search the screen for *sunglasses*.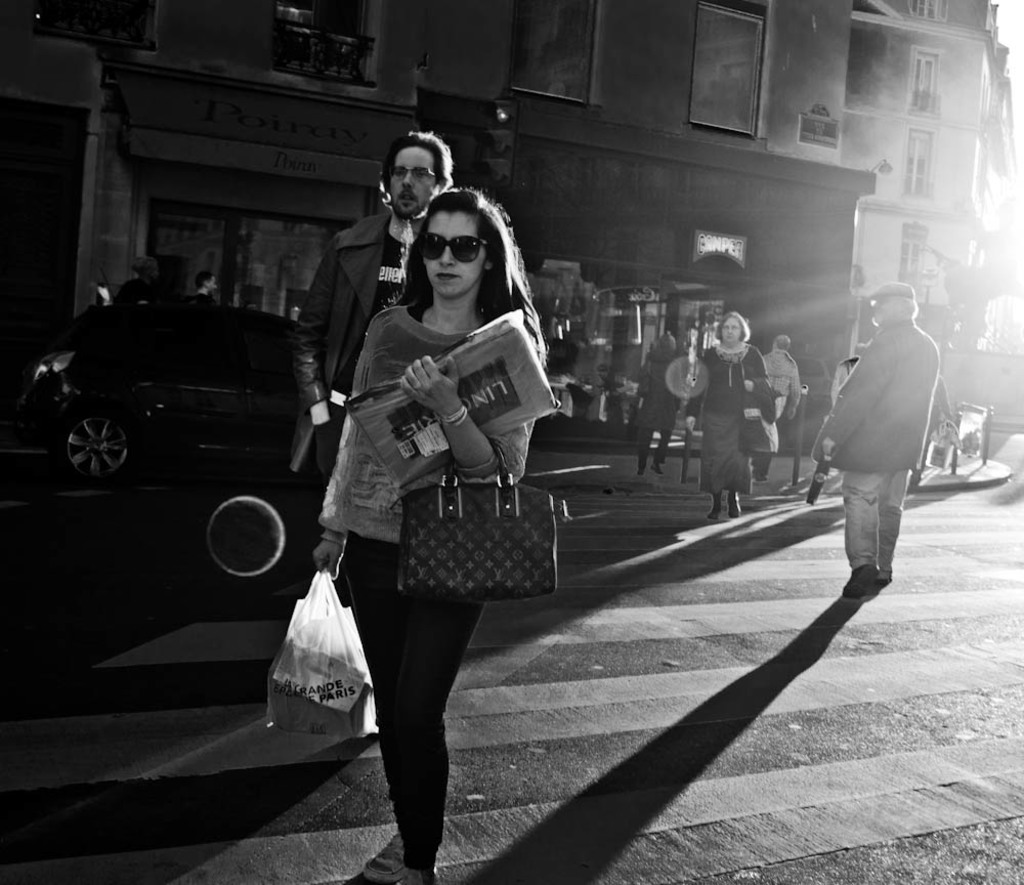
Found at pyautogui.locateOnScreen(392, 164, 440, 182).
